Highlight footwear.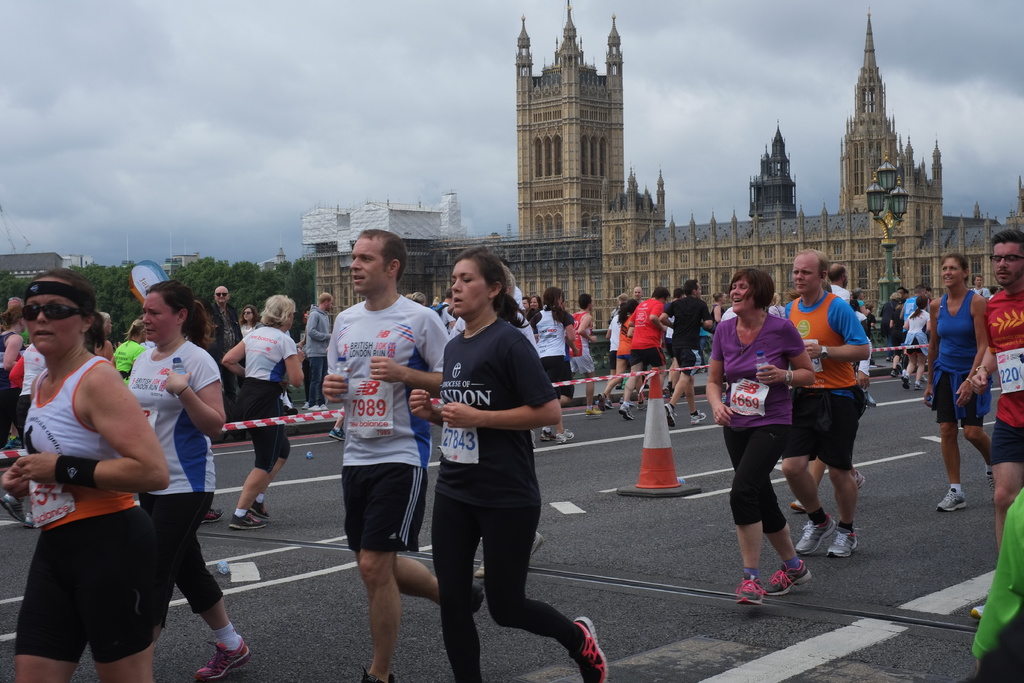
Highlighted region: box=[827, 523, 856, 563].
